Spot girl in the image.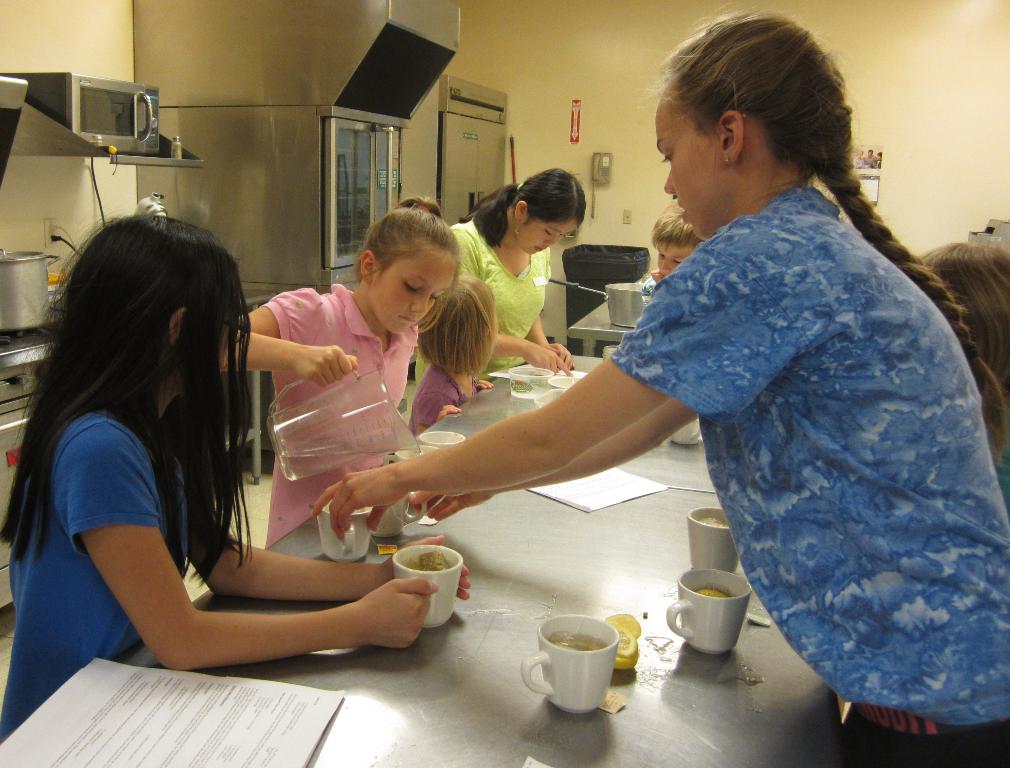
girl found at <box>0,196,473,743</box>.
